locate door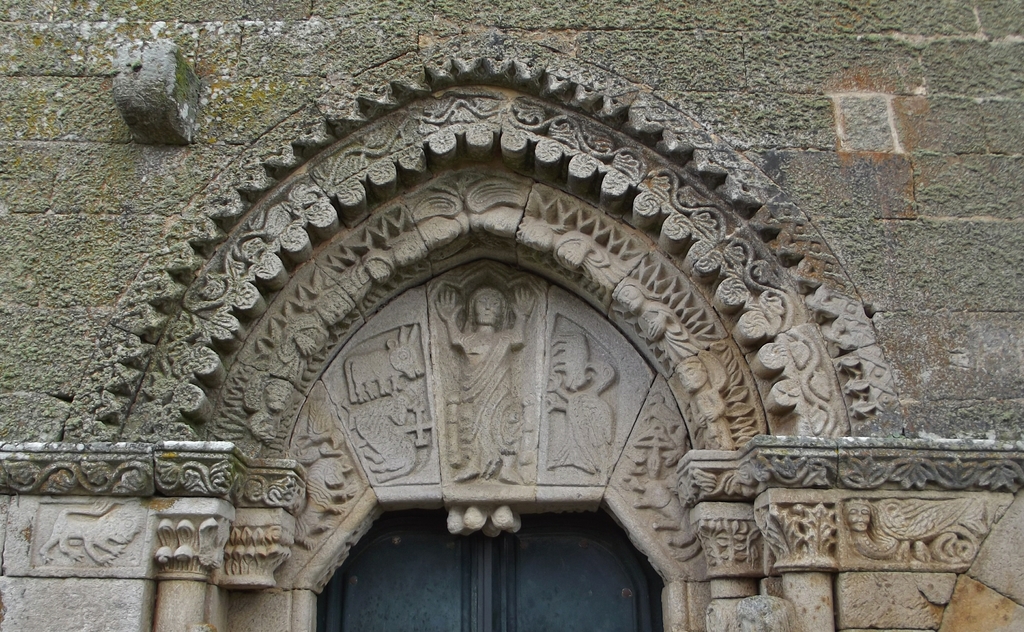
crop(312, 496, 654, 630)
